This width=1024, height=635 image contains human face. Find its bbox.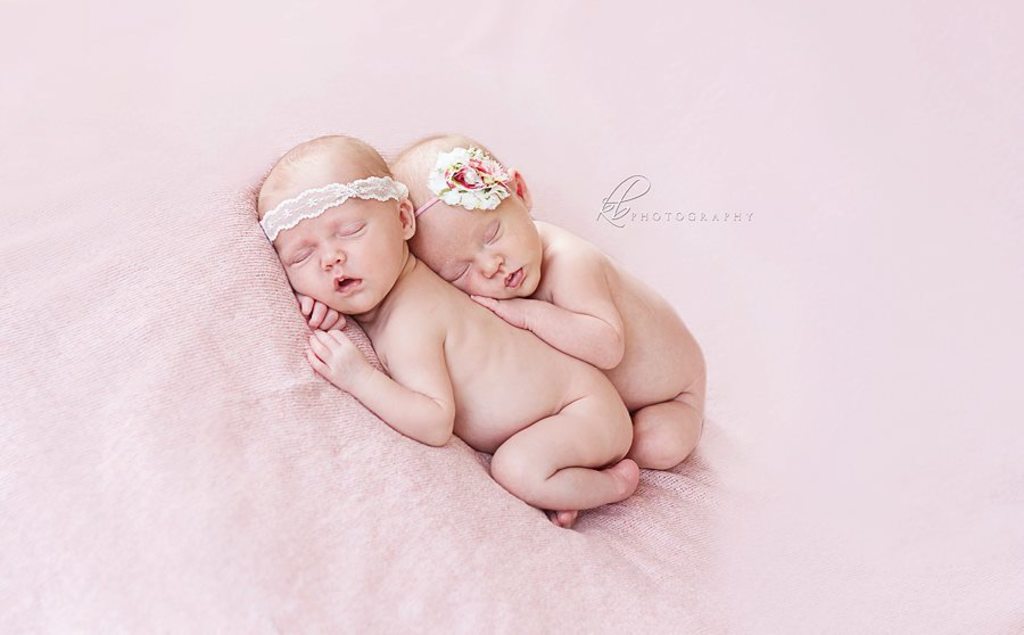
{"left": 415, "top": 193, "right": 538, "bottom": 300}.
